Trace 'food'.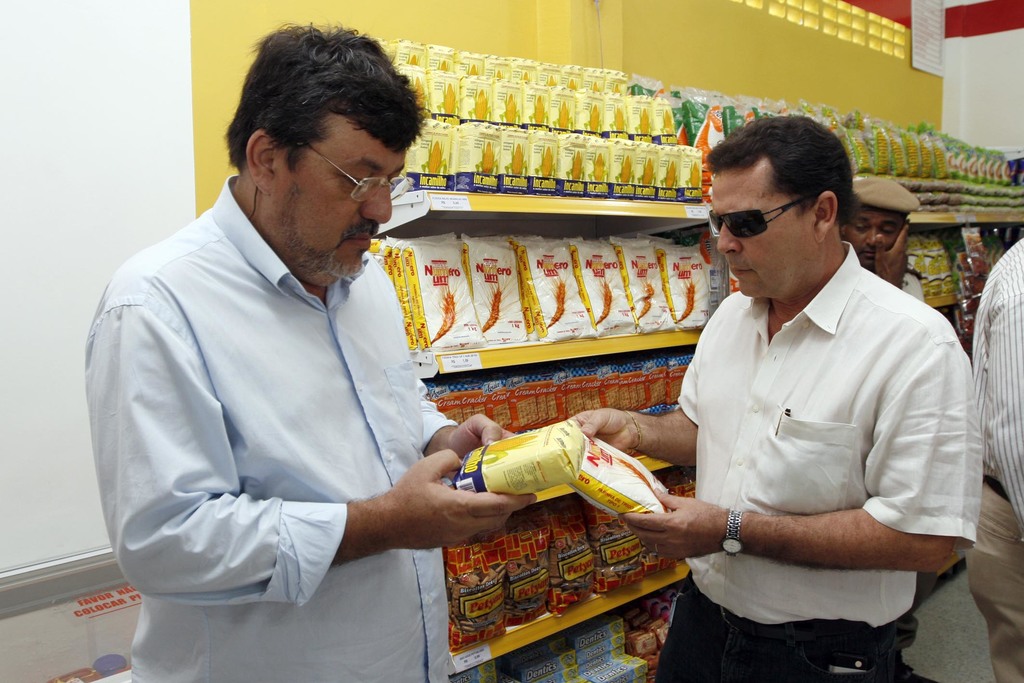
Traced to (left=522, top=69, right=529, bottom=79).
